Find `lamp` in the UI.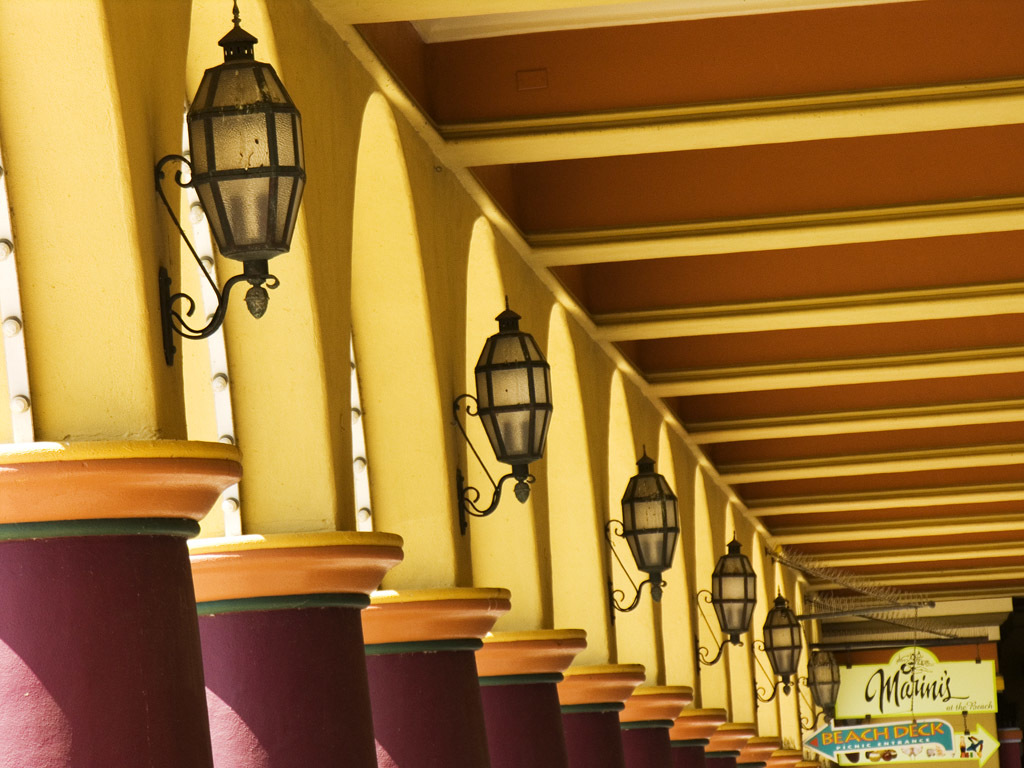
UI element at rect(807, 647, 841, 721).
